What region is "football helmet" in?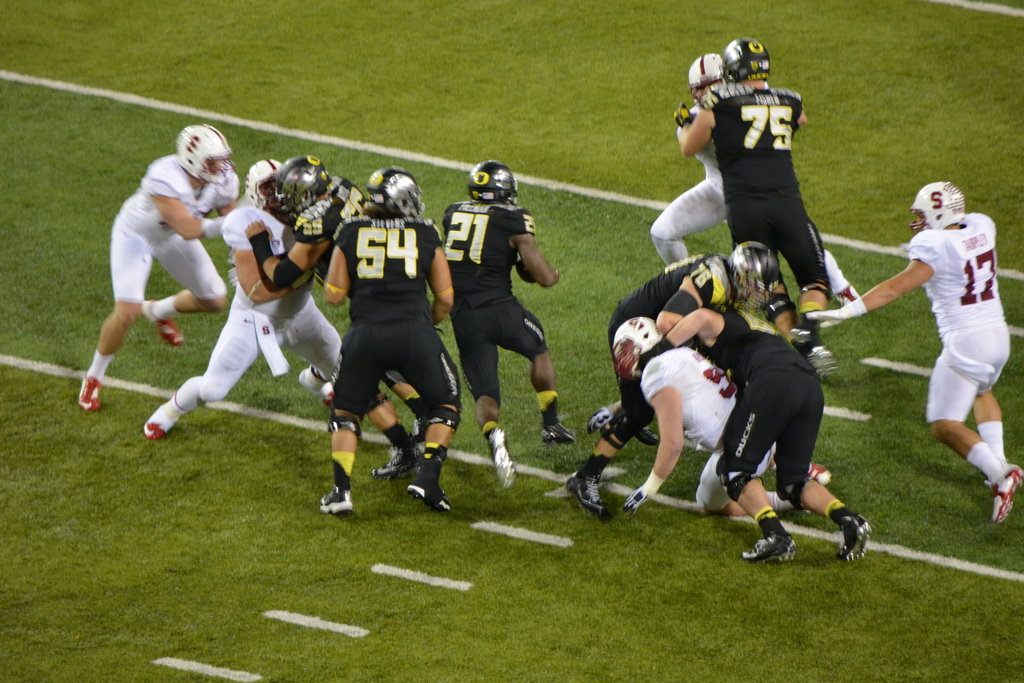
{"x1": 726, "y1": 243, "x2": 778, "y2": 306}.
